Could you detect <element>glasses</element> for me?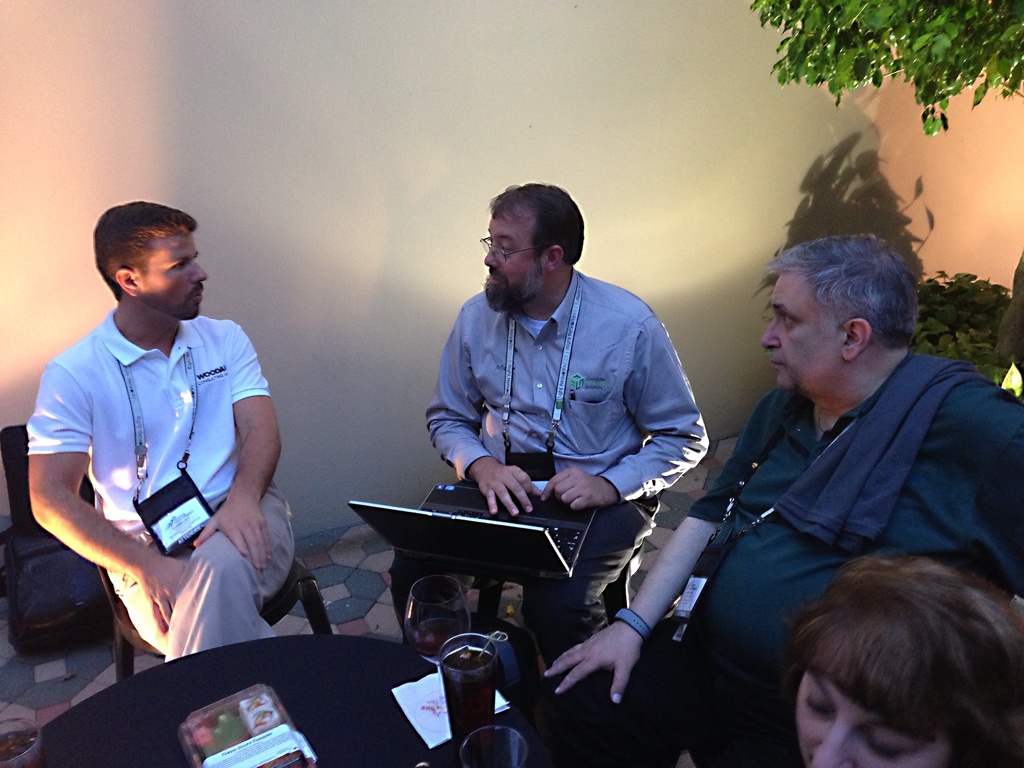
Detection result: bbox=(479, 237, 543, 262).
